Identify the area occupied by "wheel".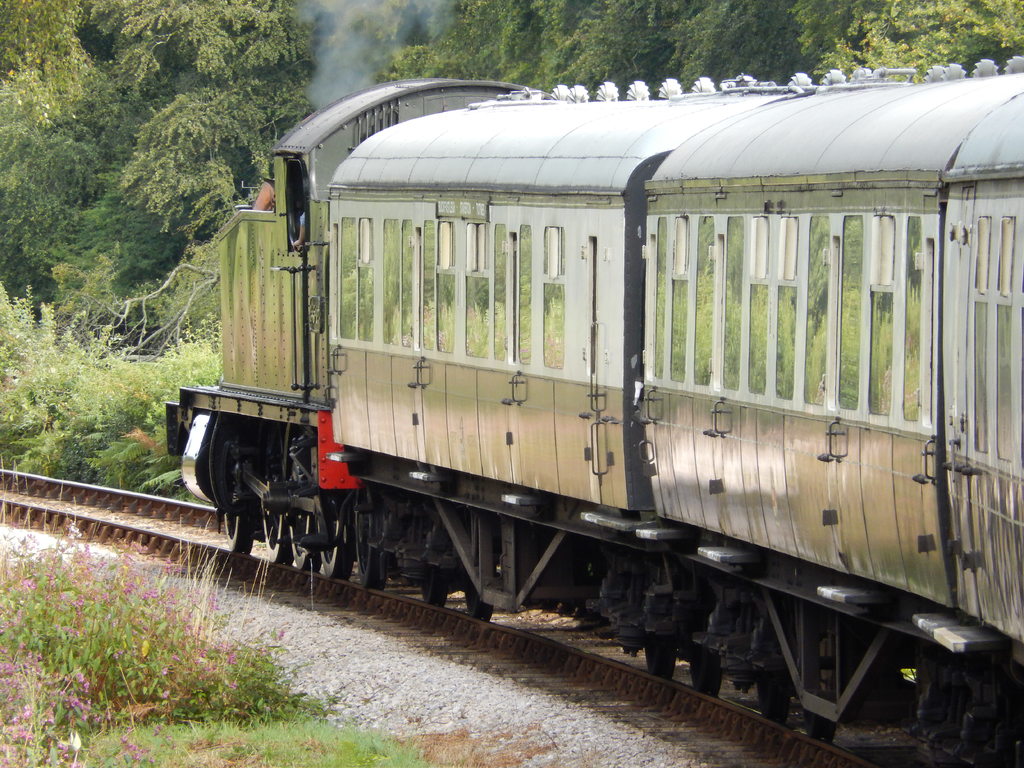
Area: left=314, top=487, right=352, bottom=582.
